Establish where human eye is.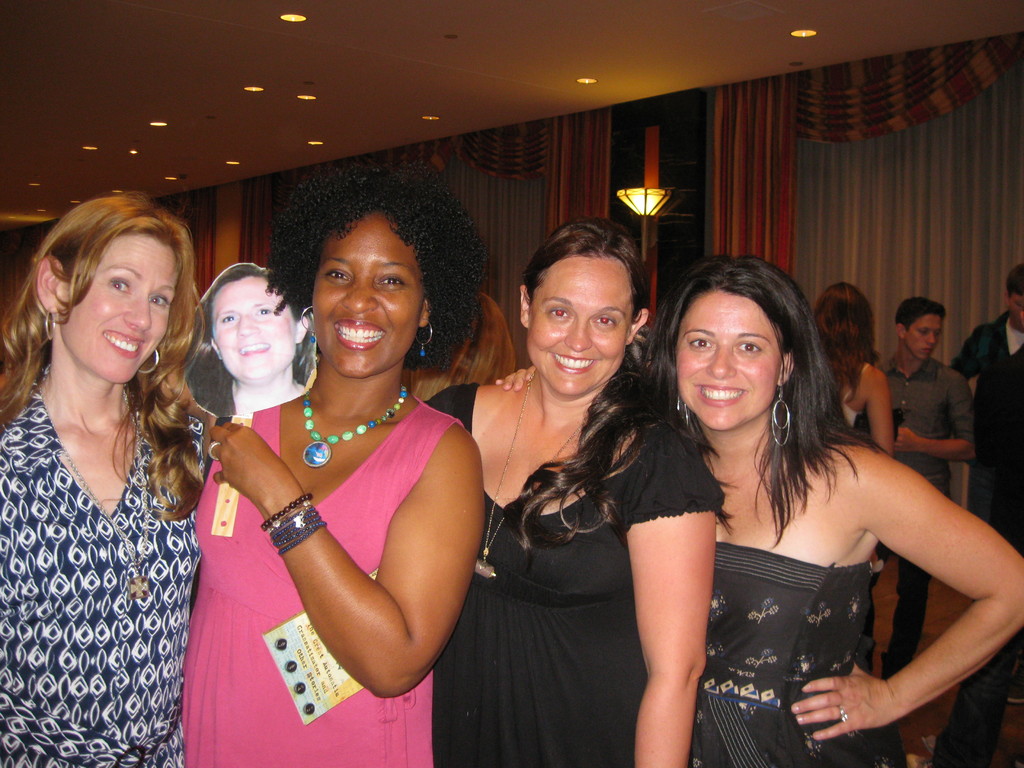
Established at {"x1": 149, "y1": 291, "x2": 170, "y2": 308}.
